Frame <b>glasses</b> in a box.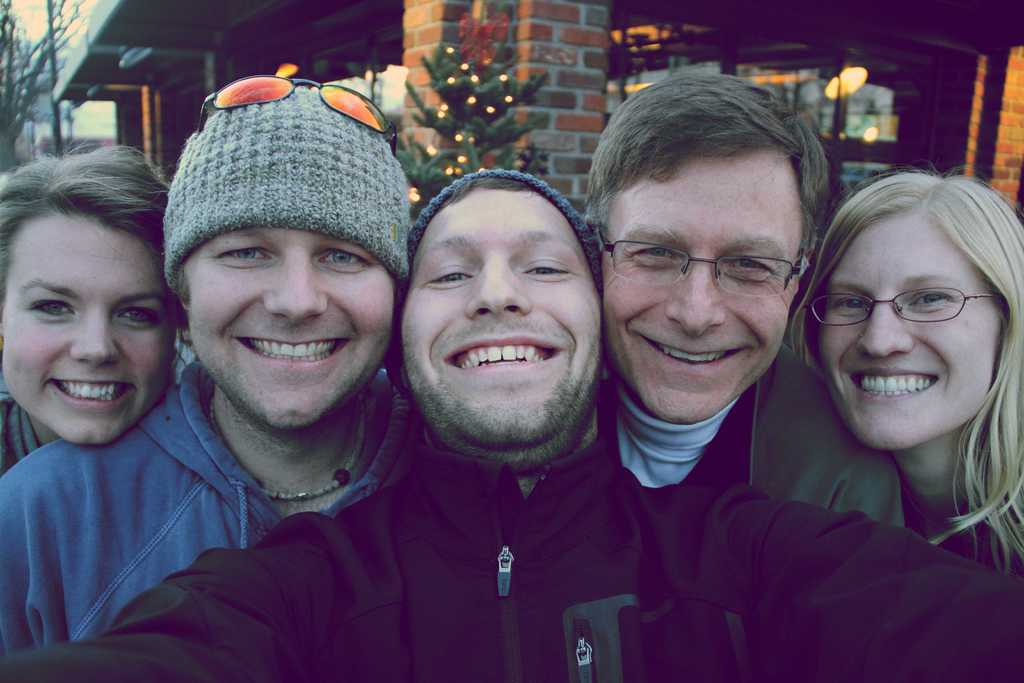
BBox(195, 70, 399, 157).
